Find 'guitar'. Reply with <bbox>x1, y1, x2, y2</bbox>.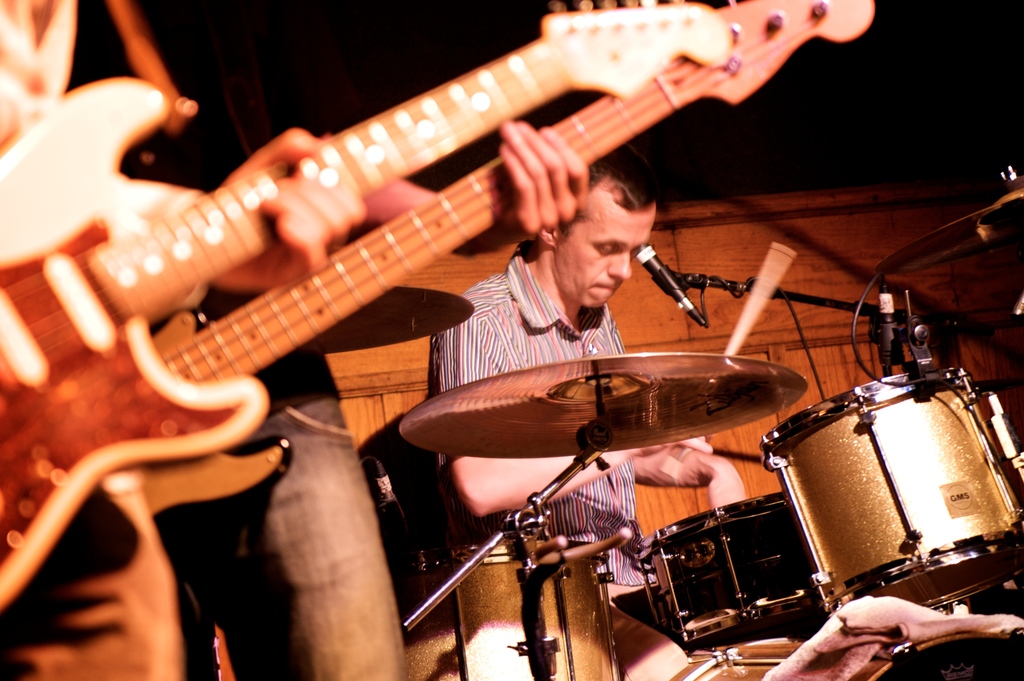
<bbox>0, 0, 737, 620</bbox>.
